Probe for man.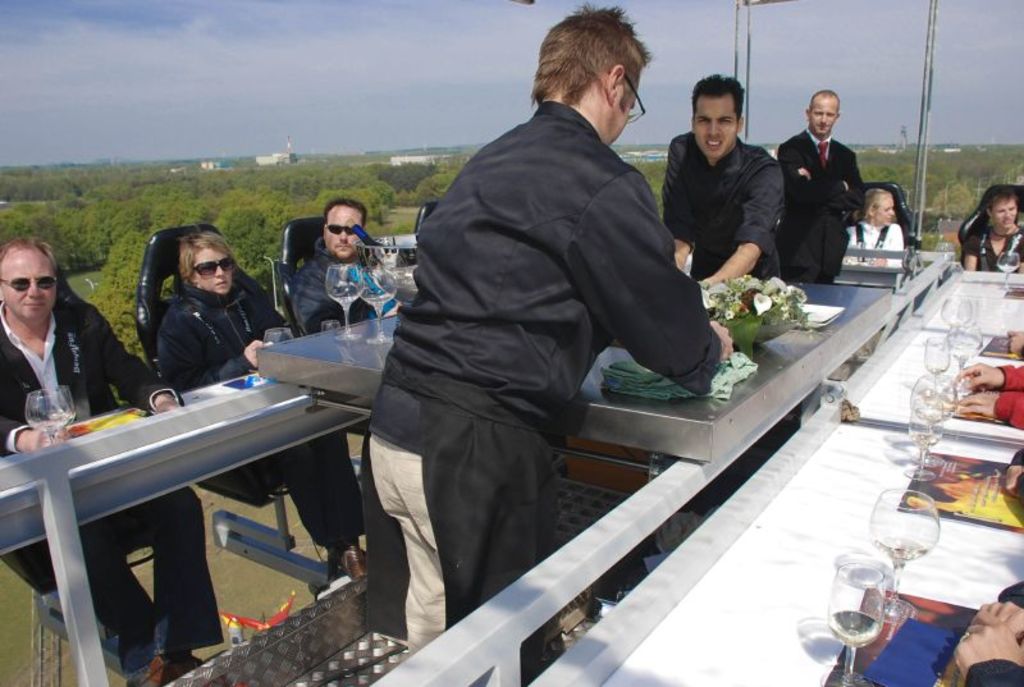
Probe result: x1=0 y1=235 x2=232 y2=686.
